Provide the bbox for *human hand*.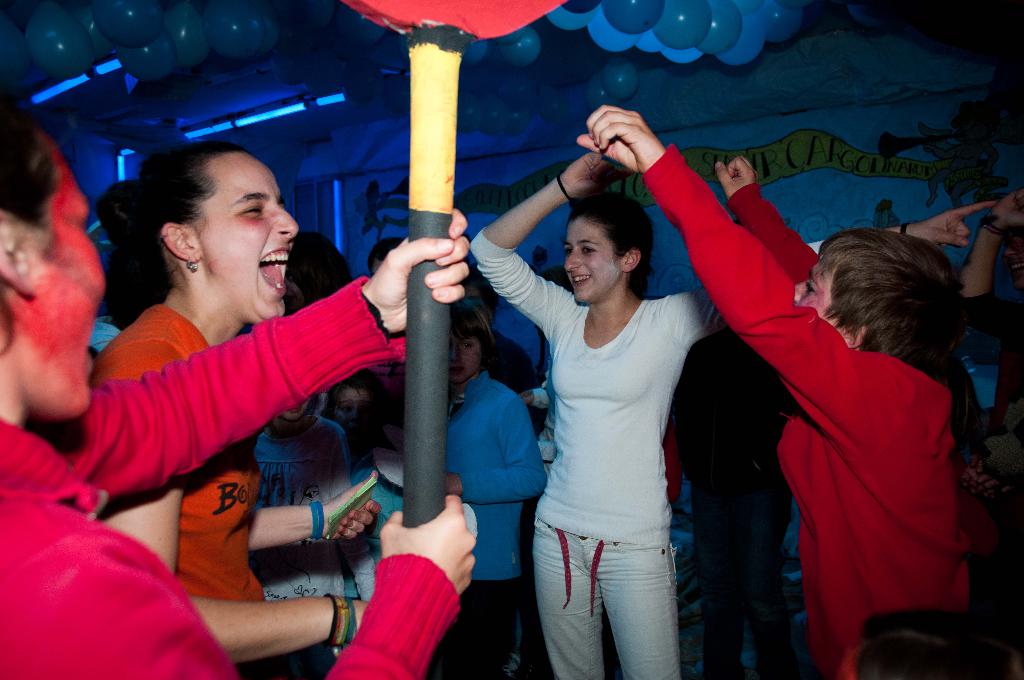
locate(986, 189, 1023, 238).
